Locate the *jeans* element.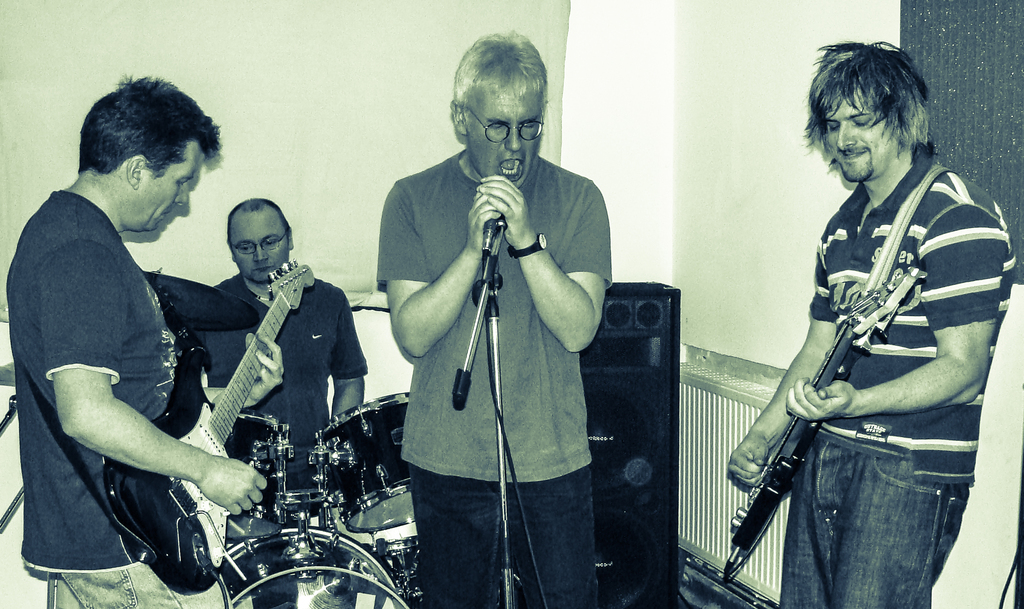
Element bbox: region(407, 459, 600, 608).
